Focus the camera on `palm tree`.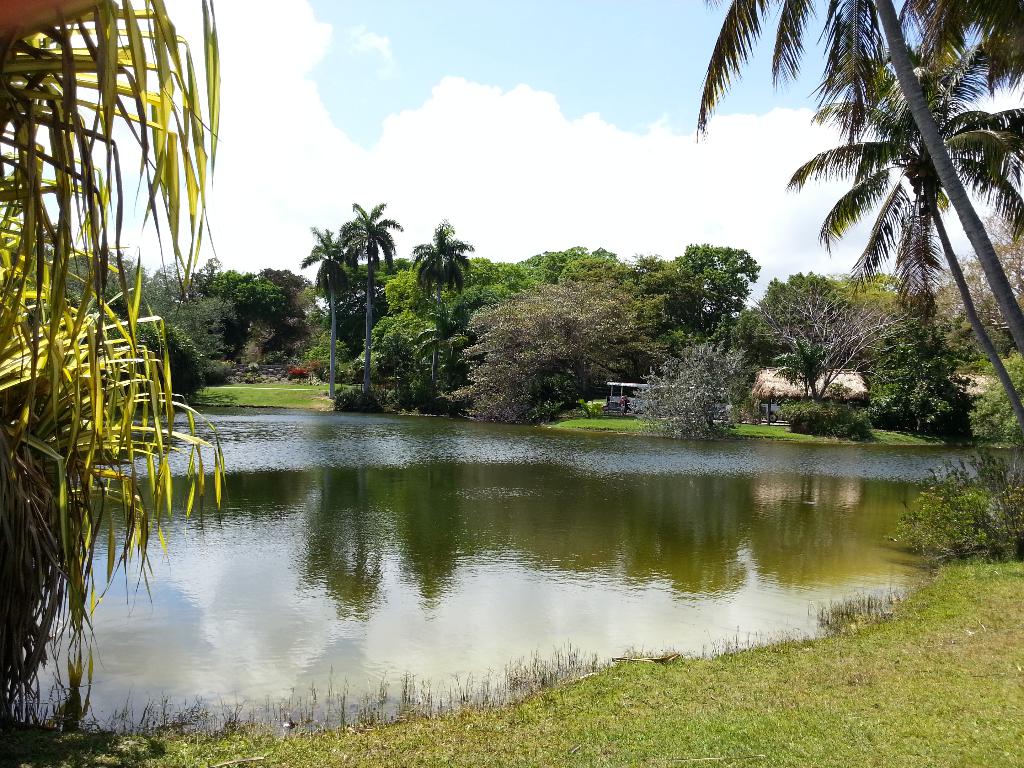
Focus region: 783 45 1023 433.
